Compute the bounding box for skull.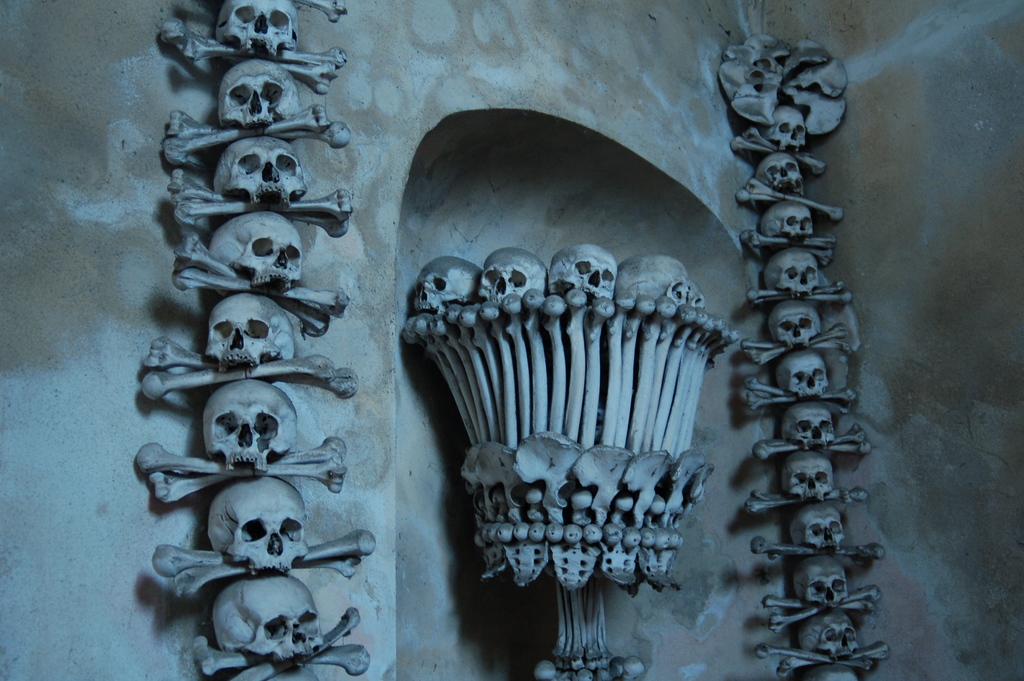
214 133 312 204.
